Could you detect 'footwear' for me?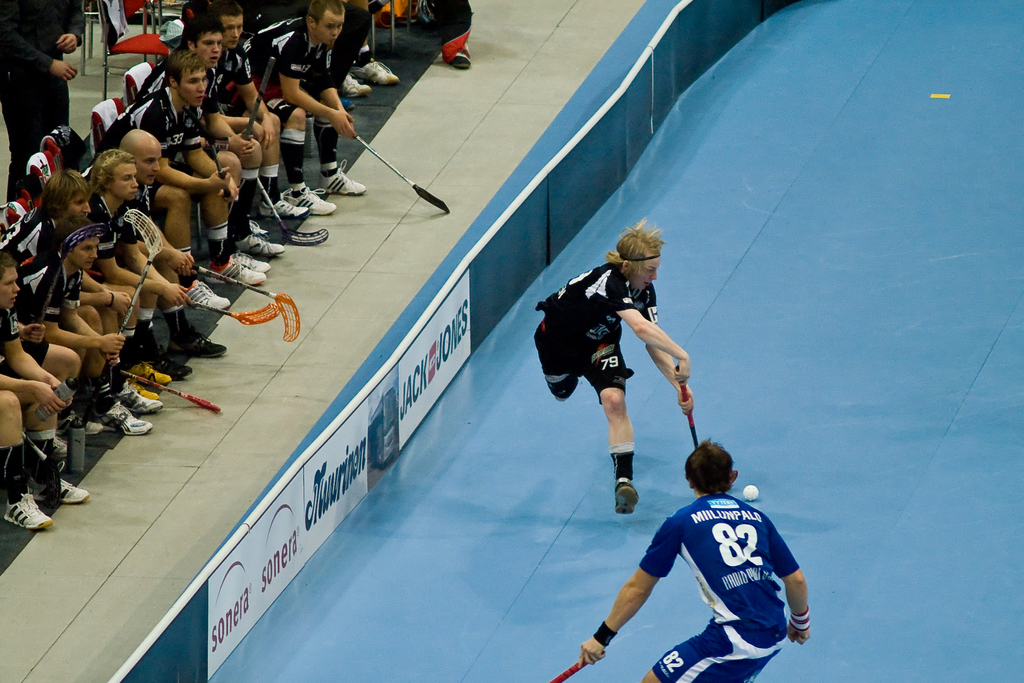
Detection result: bbox=[342, 69, 370, 97].
